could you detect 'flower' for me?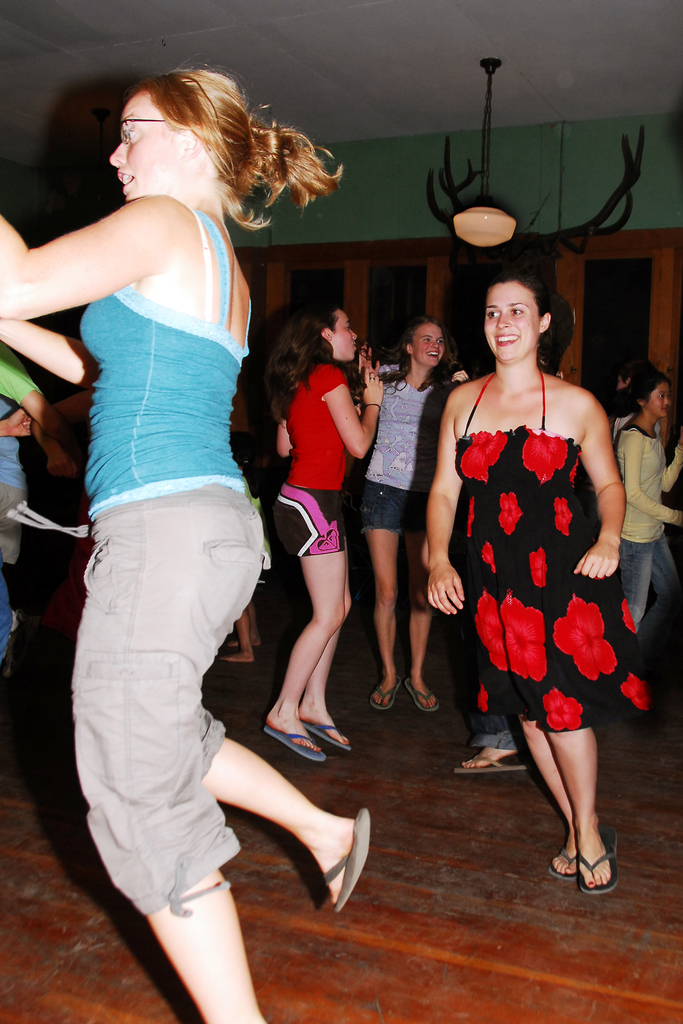
Detection result: [568, 445, 585, 481].
